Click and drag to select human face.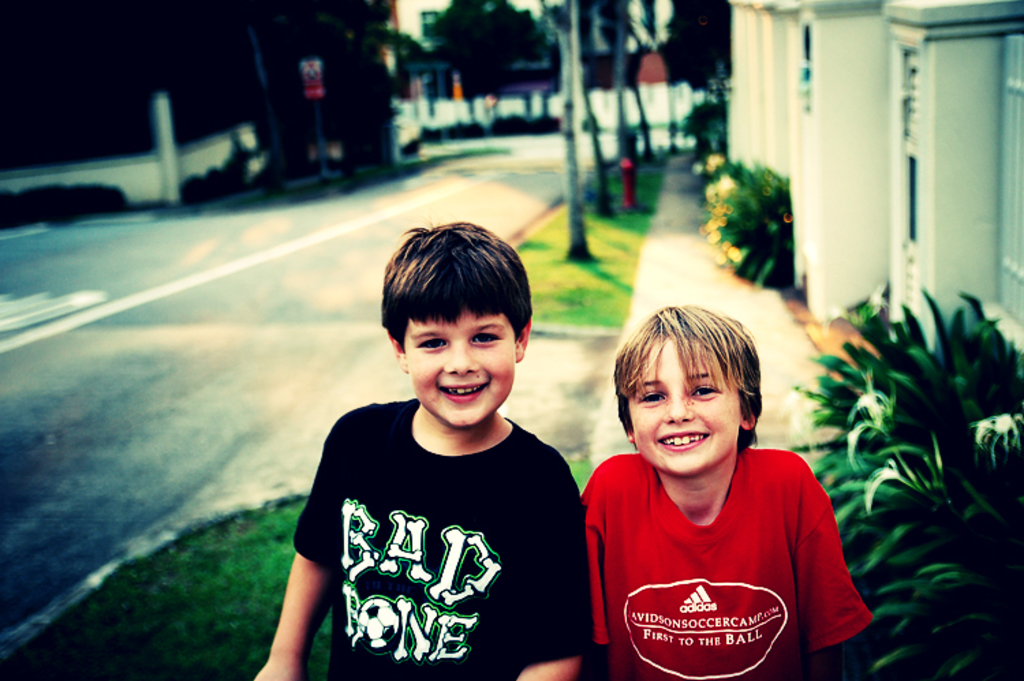
Selection: (627,341,741,475).
